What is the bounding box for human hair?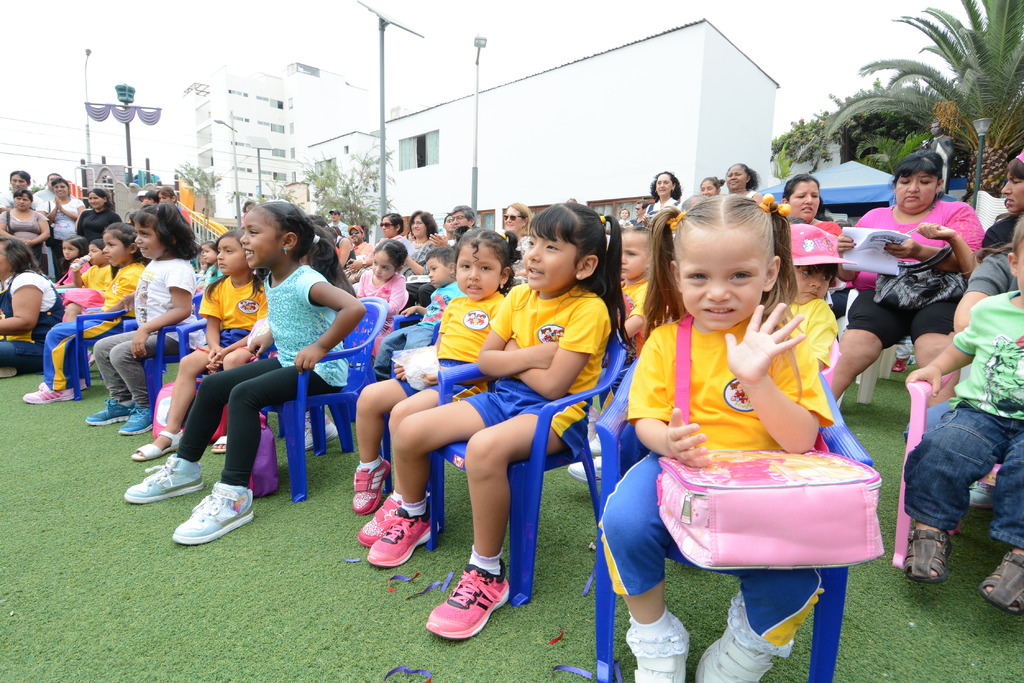
BBox(13, 189, 29, 199).
